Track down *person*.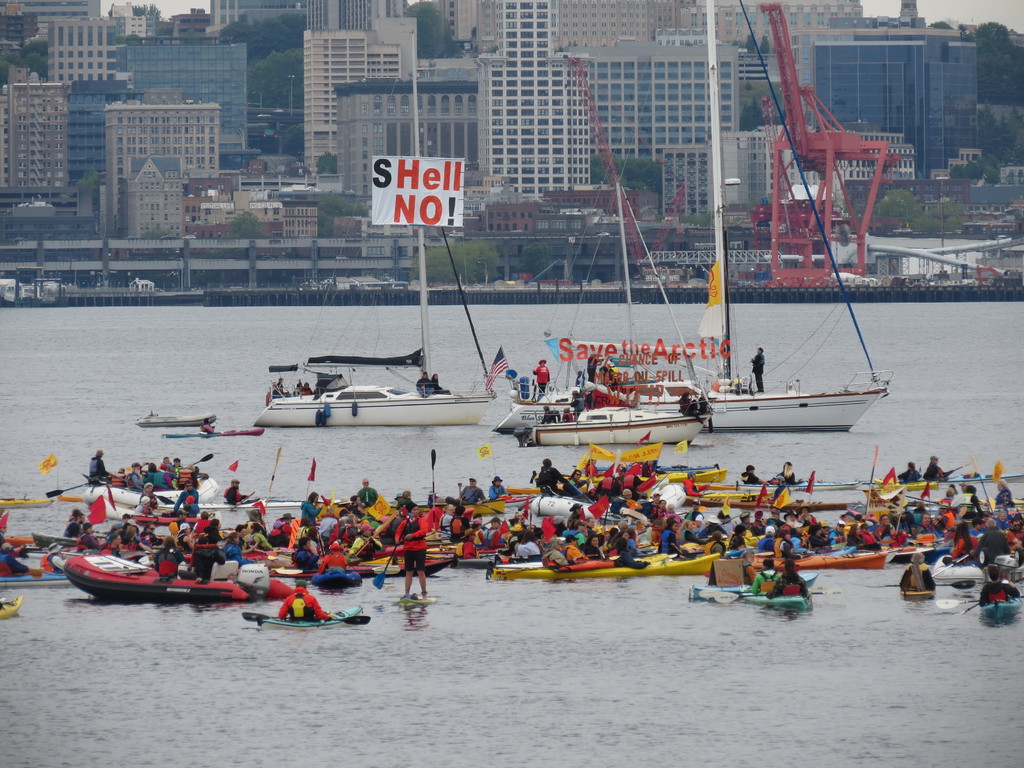
Tracked to Rect(776, 461, 799, 488).
